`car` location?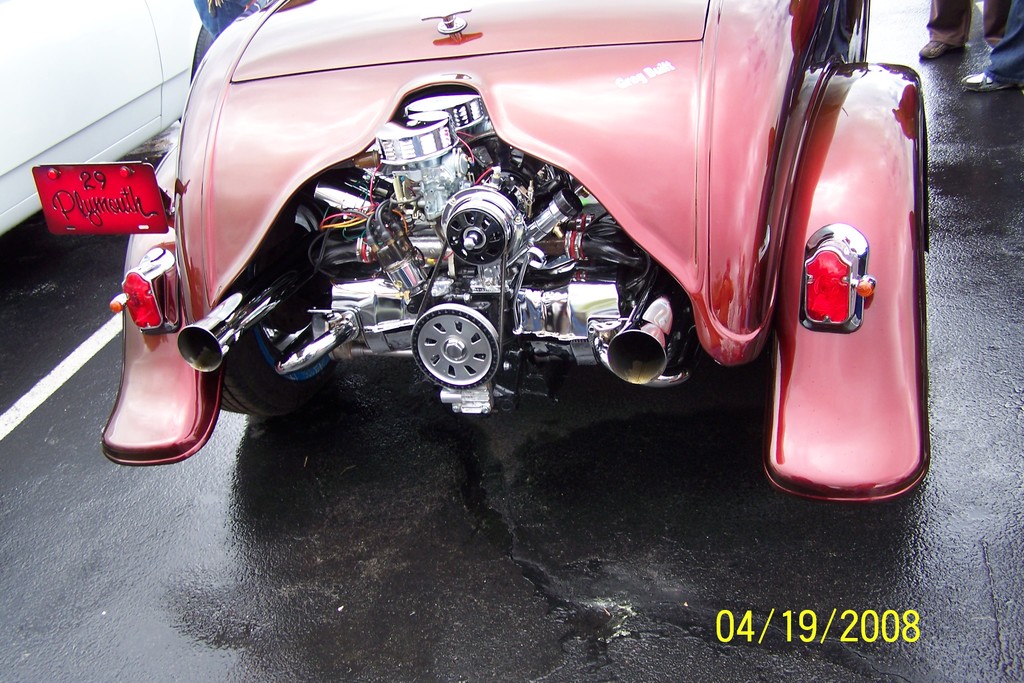
(left=0, top=0, right=216, bottom=252)
